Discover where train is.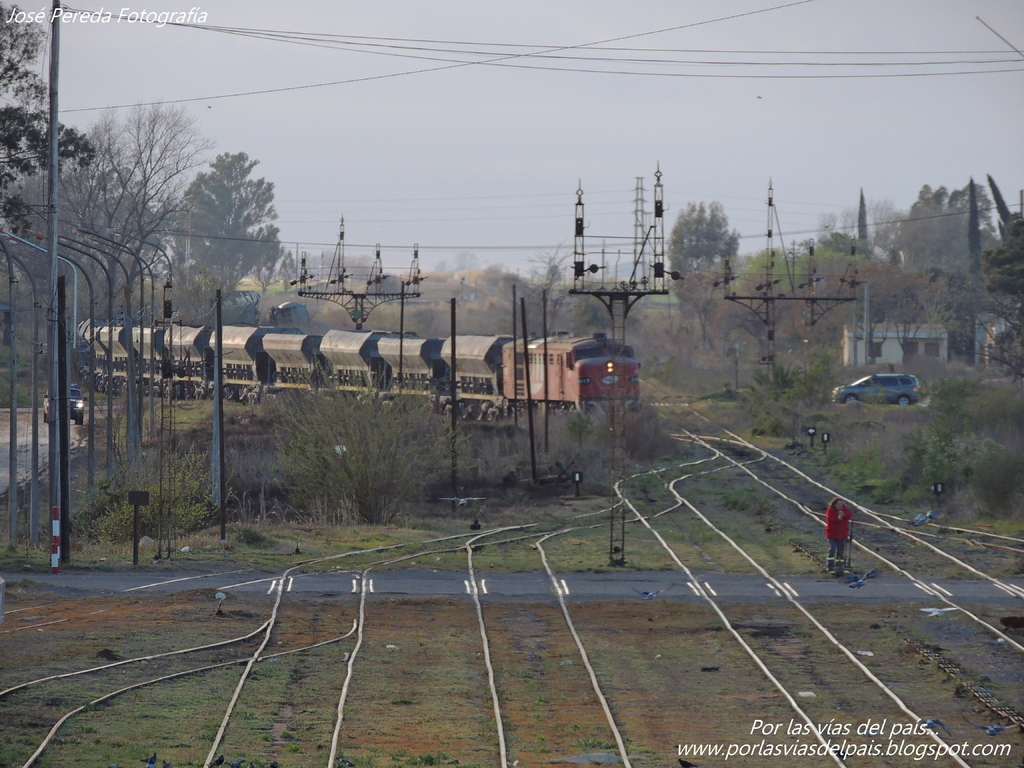
Discovered at {"left": 74, "top": 287, "right": 643, "bottom": 422}.
